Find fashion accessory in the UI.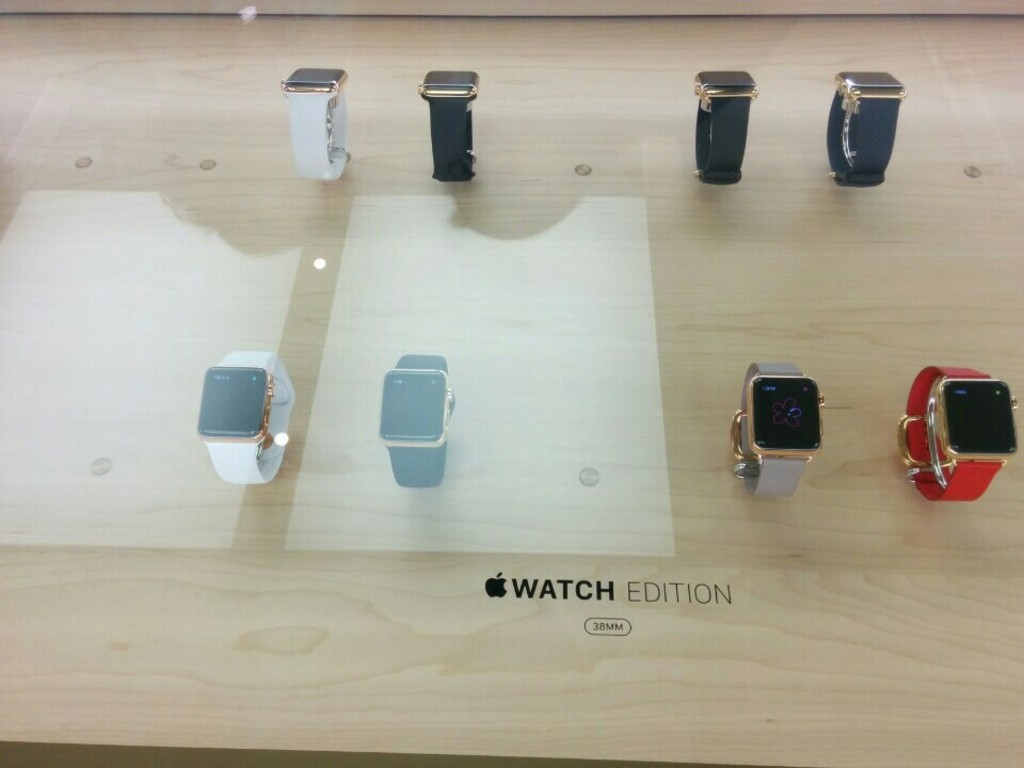
UI element at select_region(374, 353, 458, 490).
